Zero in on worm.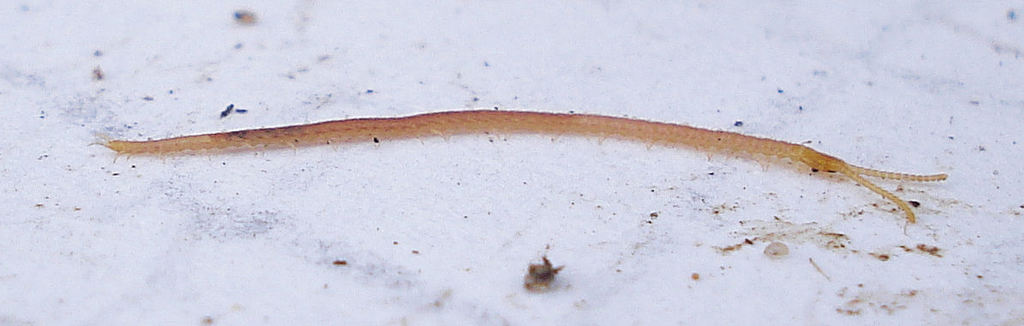
Zeroed in: (89,107,949,221).
